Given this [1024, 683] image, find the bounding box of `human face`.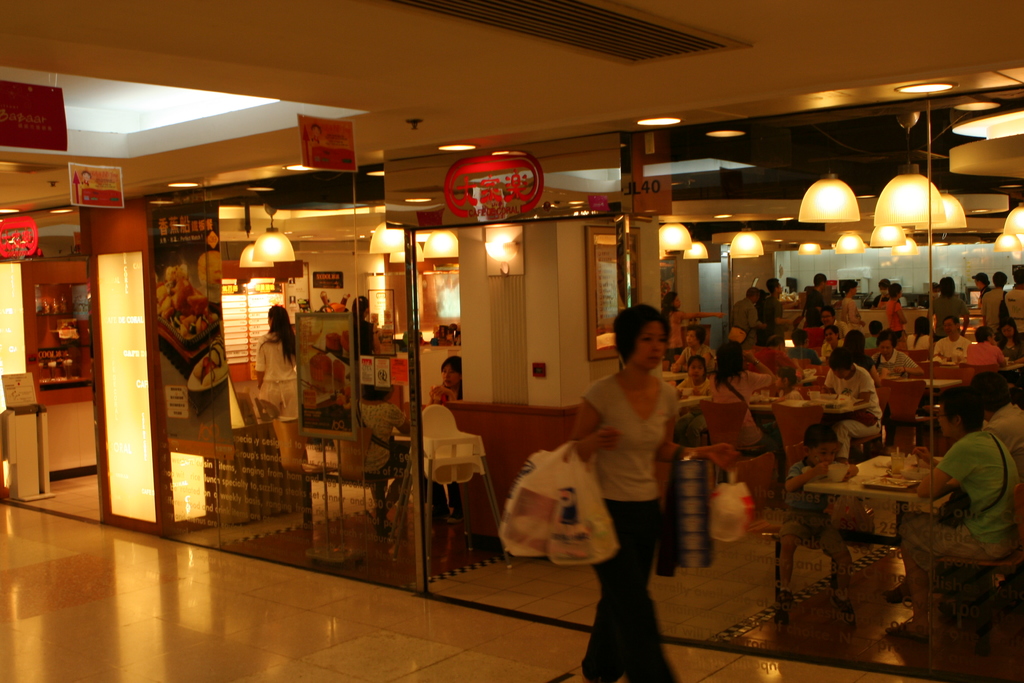
box=[442, 360, 459, 386].
